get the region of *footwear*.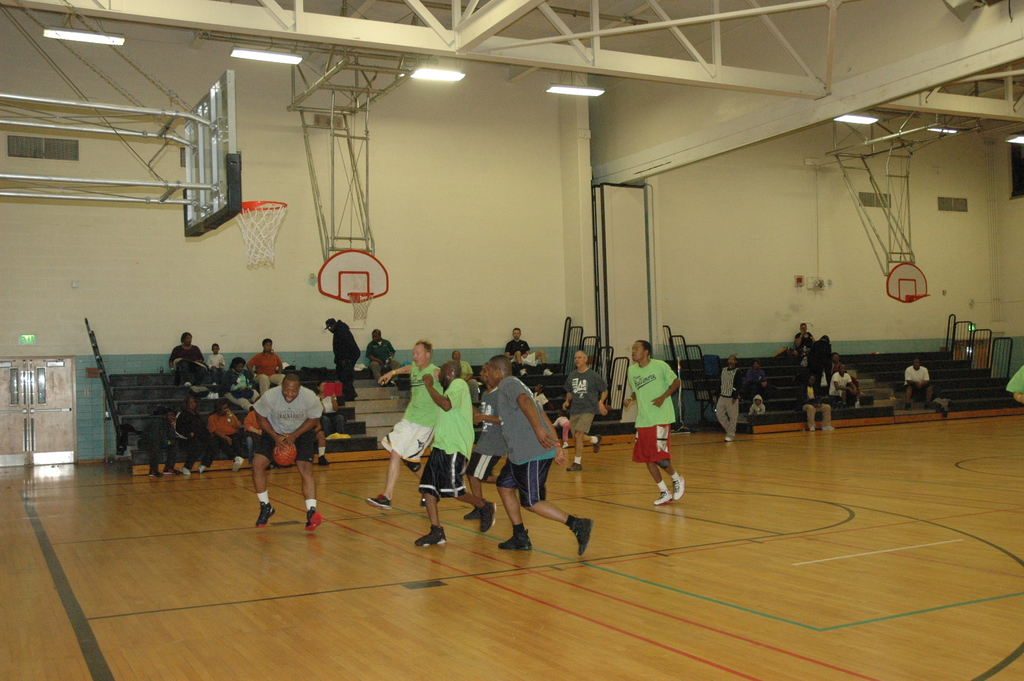
<box>304,508,325,529</box>.
